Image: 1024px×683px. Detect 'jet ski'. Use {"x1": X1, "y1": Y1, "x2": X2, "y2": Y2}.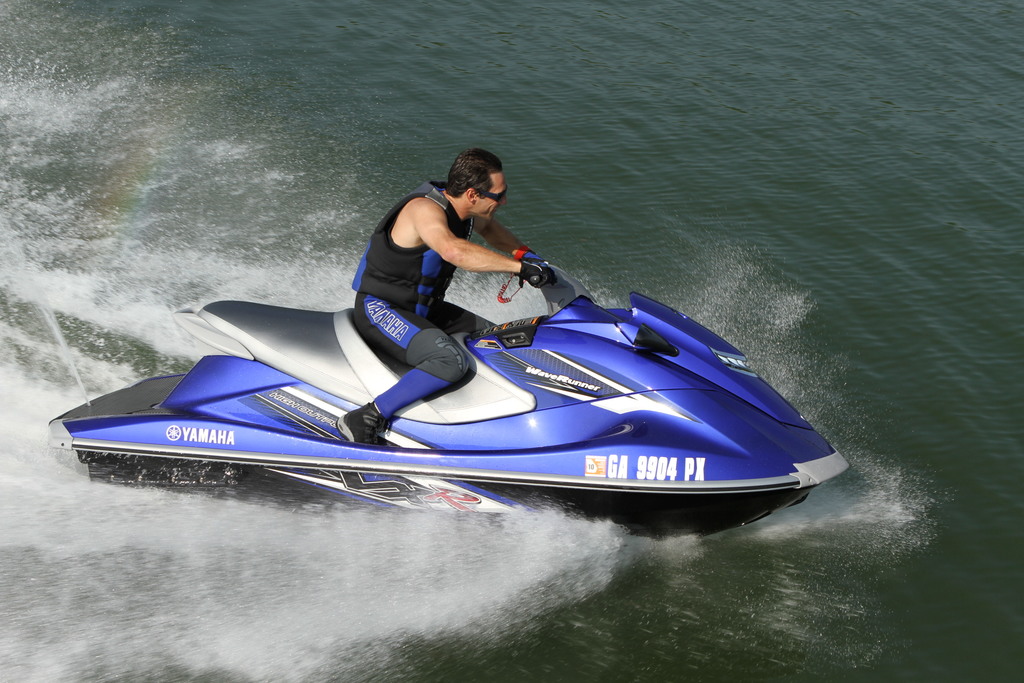
{"x1": 42, "y1": 263, "x2": 855, "y2": 545}.
